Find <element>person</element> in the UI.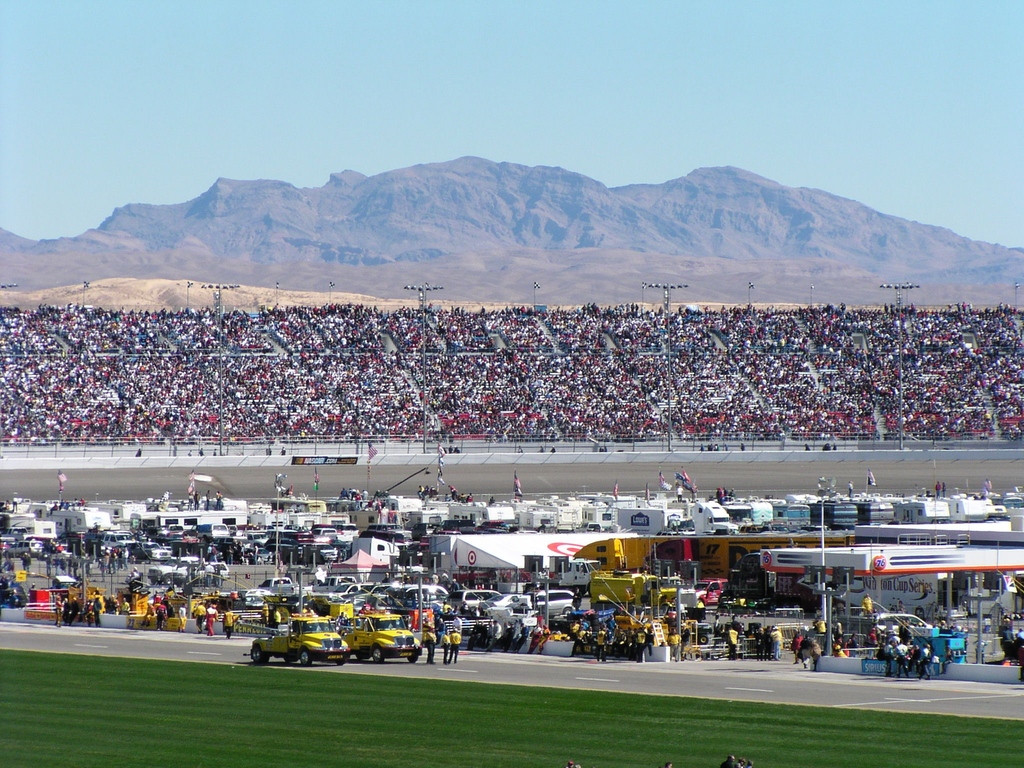
UI element at bbox=(154, 600, 168, 630).
